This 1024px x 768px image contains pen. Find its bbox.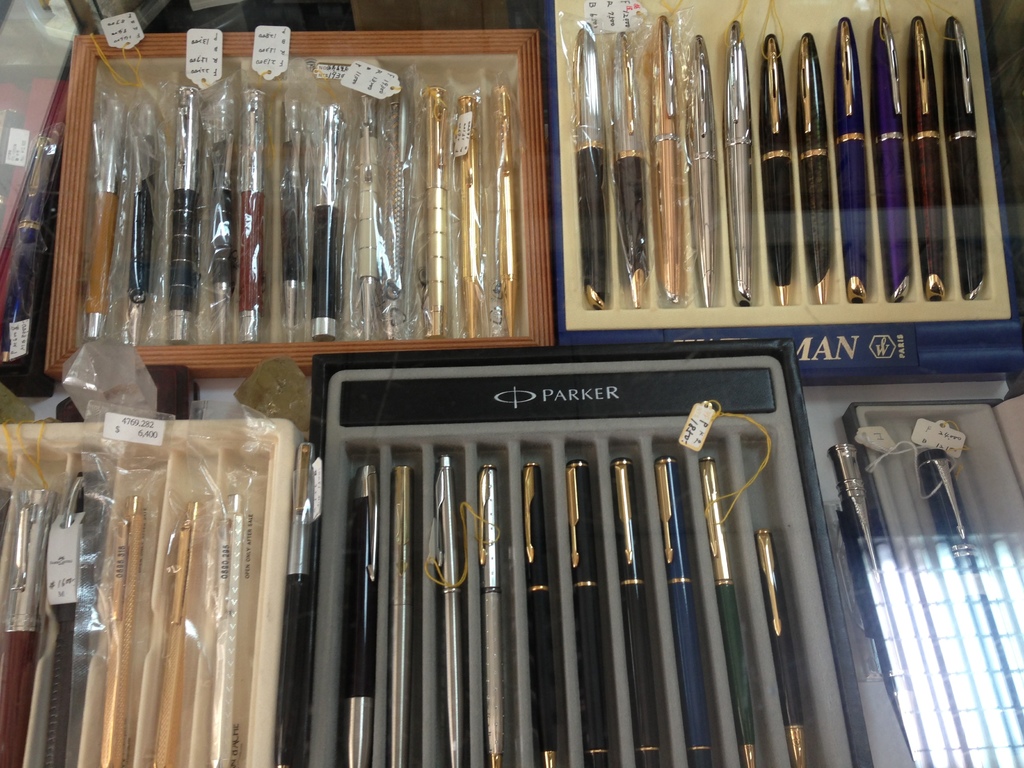
bbox(0, 488, 52, 767).
